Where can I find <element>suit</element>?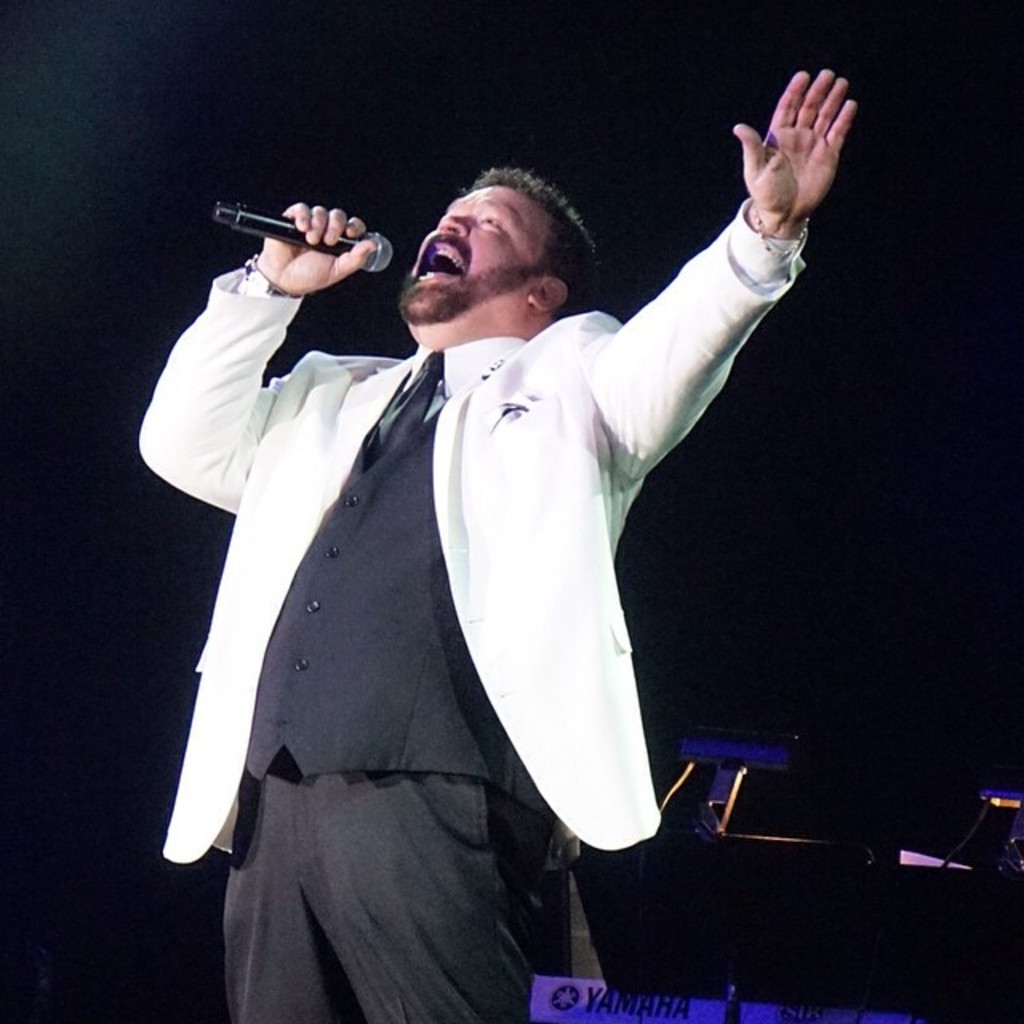
You can find it at box=[144, 197, 718, 992].
